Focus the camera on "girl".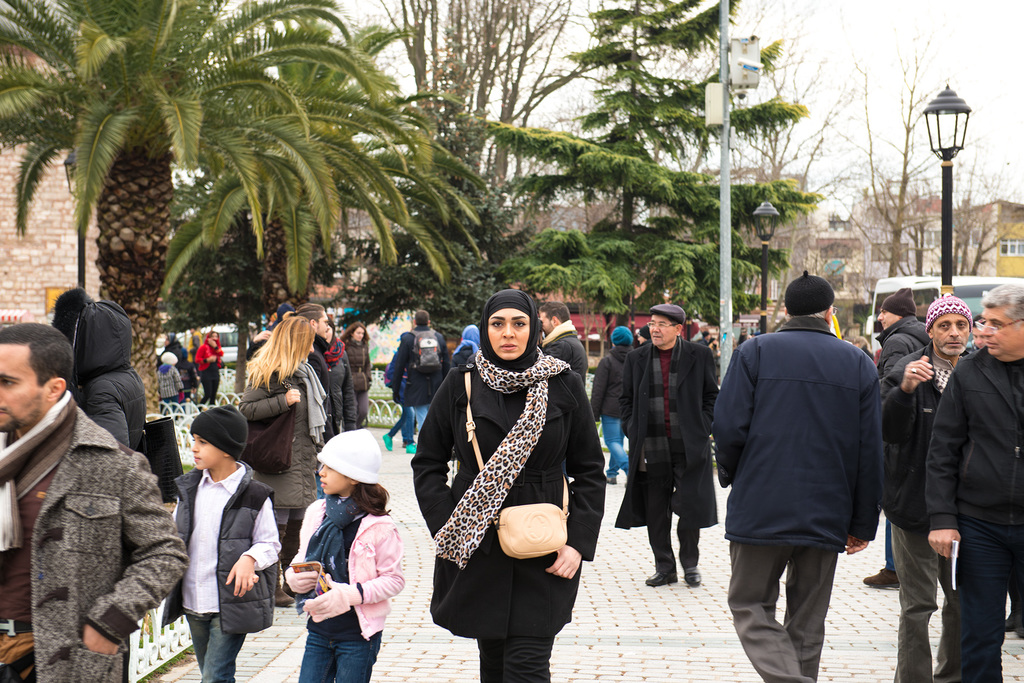
Focus region: 409:292:607:682.
